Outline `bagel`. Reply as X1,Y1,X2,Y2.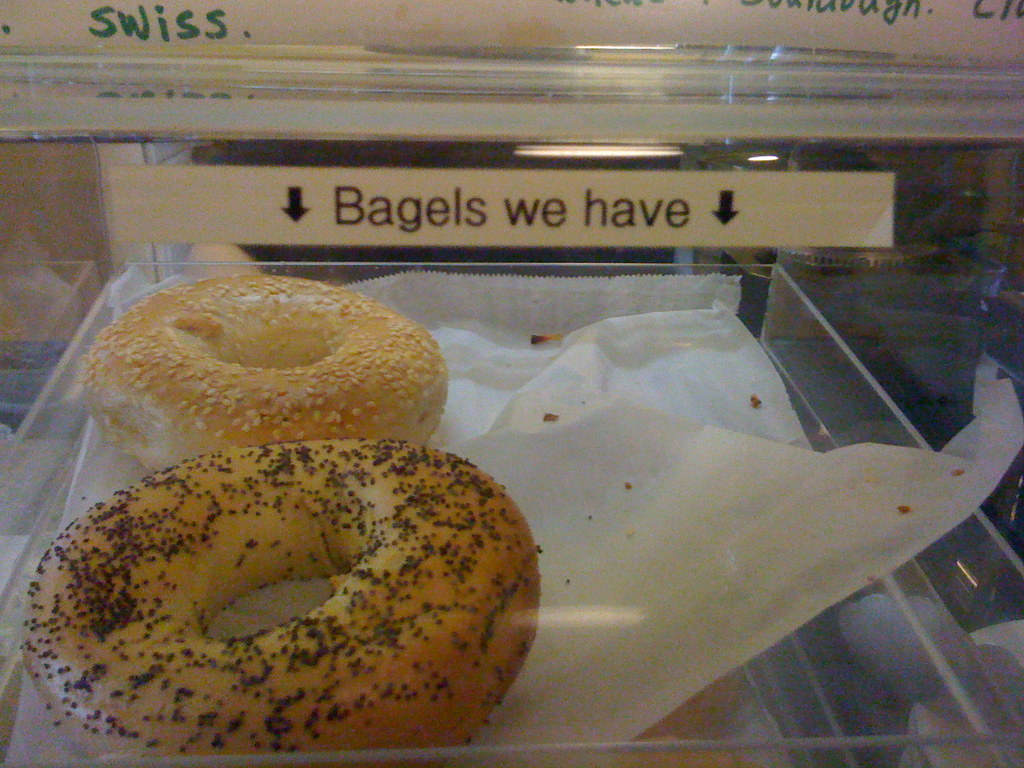
19,438,543,745.
